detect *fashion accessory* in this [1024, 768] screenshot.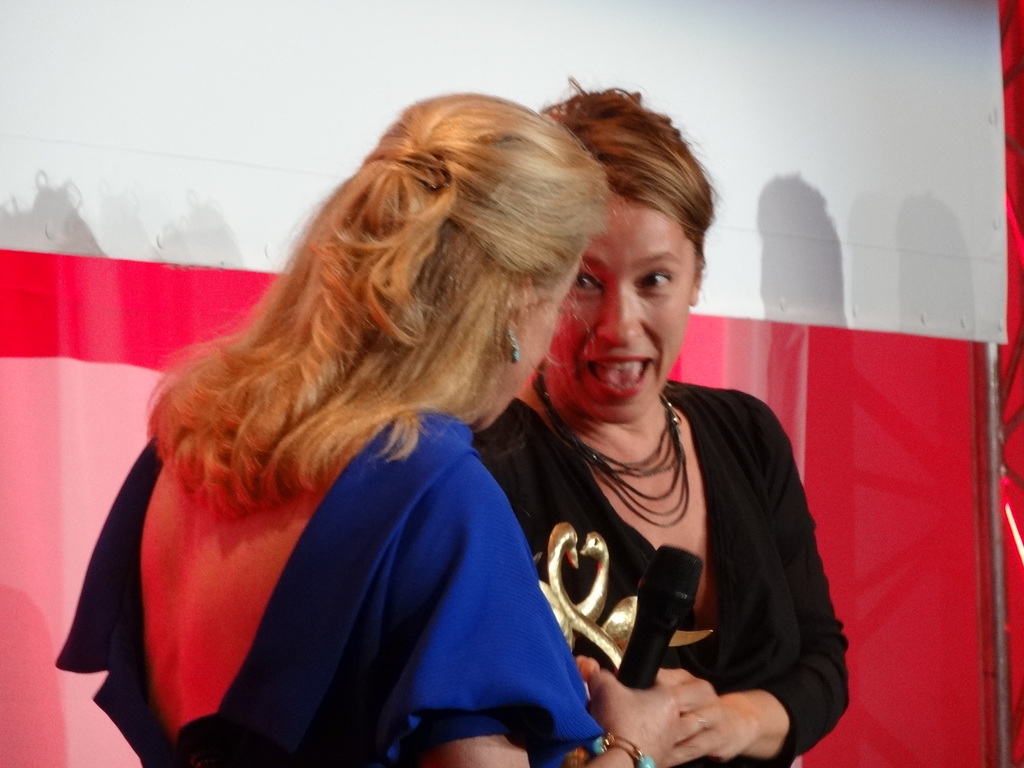
Detection: <bbox>504, 317, 520, 366</bbox>.
